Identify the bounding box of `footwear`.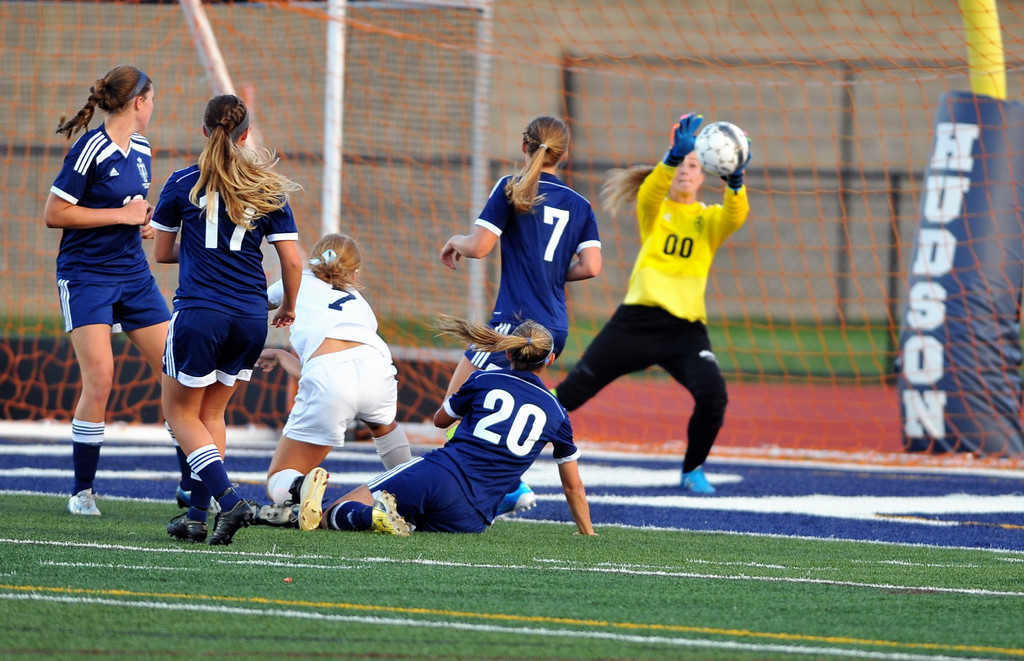
region(297, 464, 327, 527).
